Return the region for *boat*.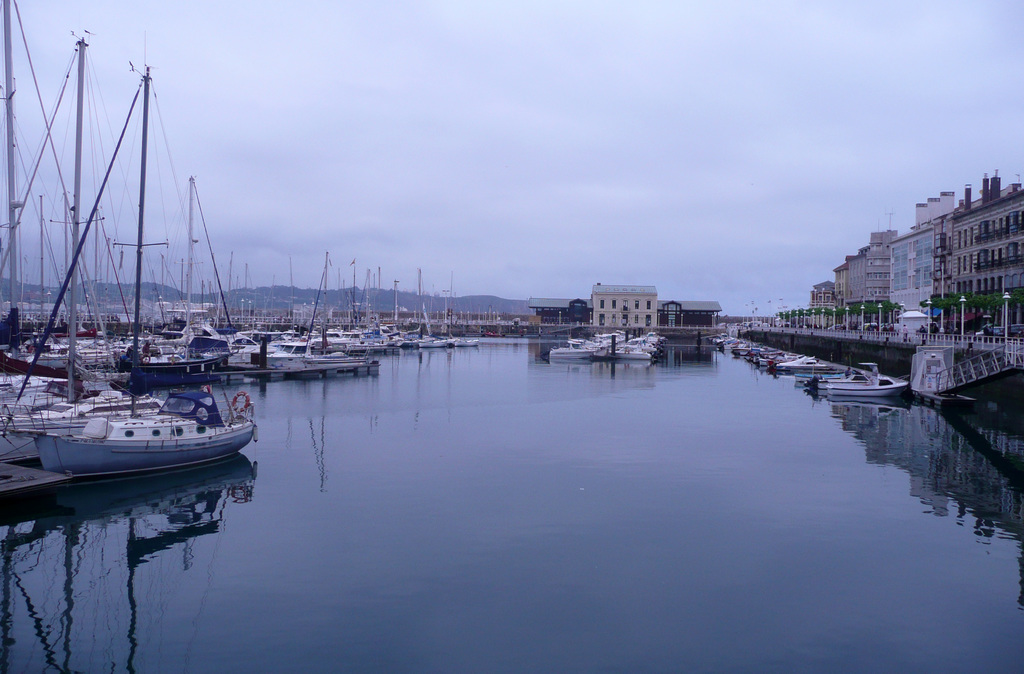
(7,340,250,483).
